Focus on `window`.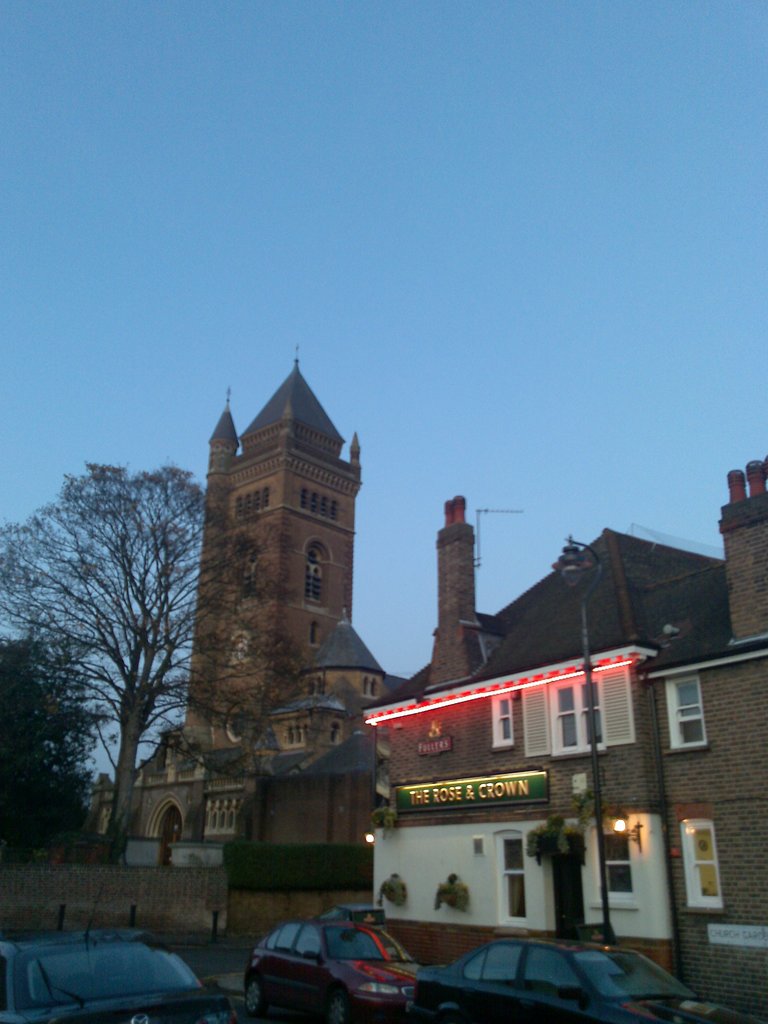
Focused at BBox(247, 492, 252, 518).
